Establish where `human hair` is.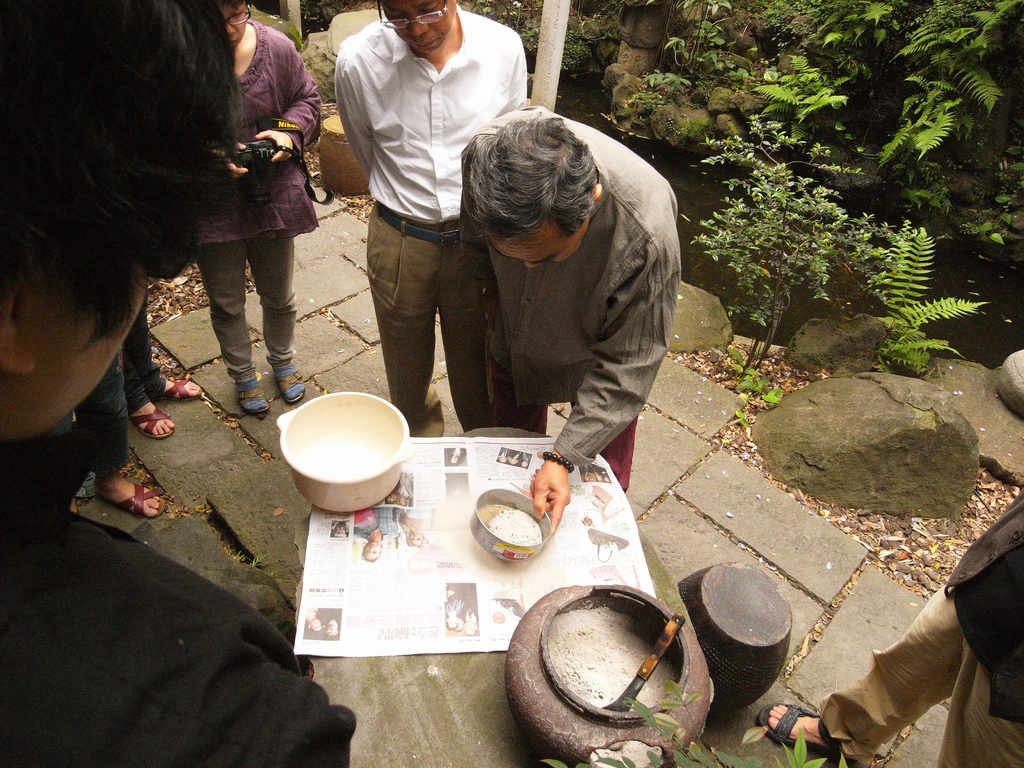
Established at (310,626,321,636).
